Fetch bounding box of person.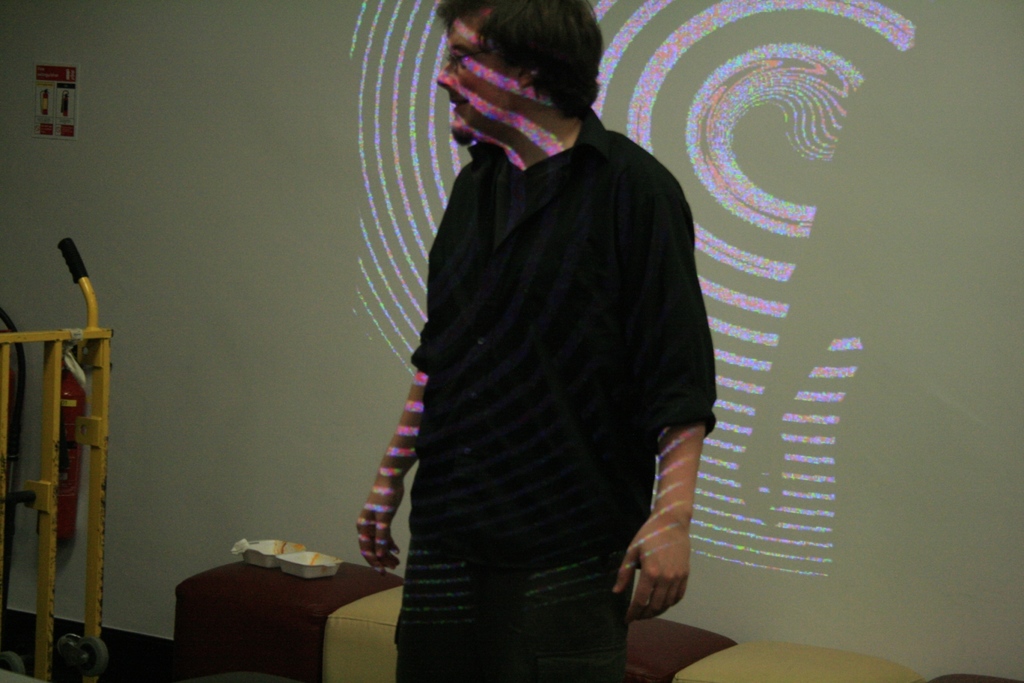
Bbox: (left=356, top=0, right=717, bottom=682).
